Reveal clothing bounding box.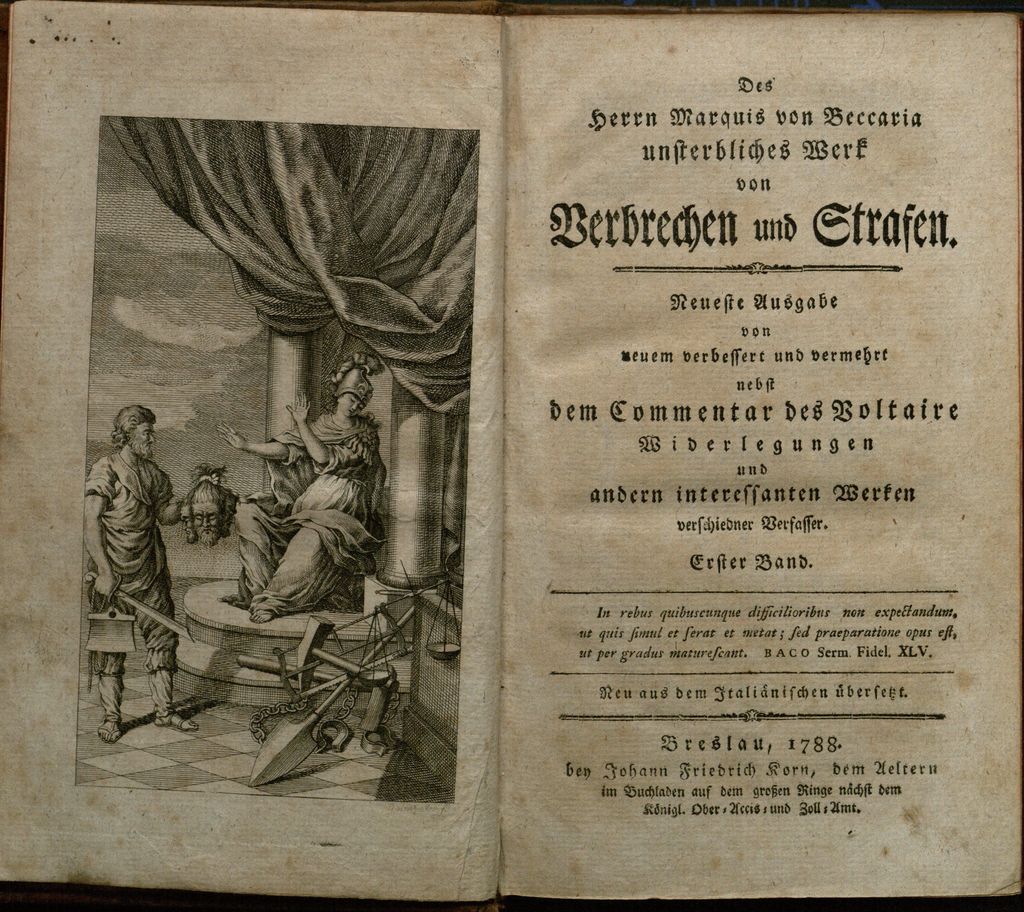
Revealed: (230,412,381,616).
